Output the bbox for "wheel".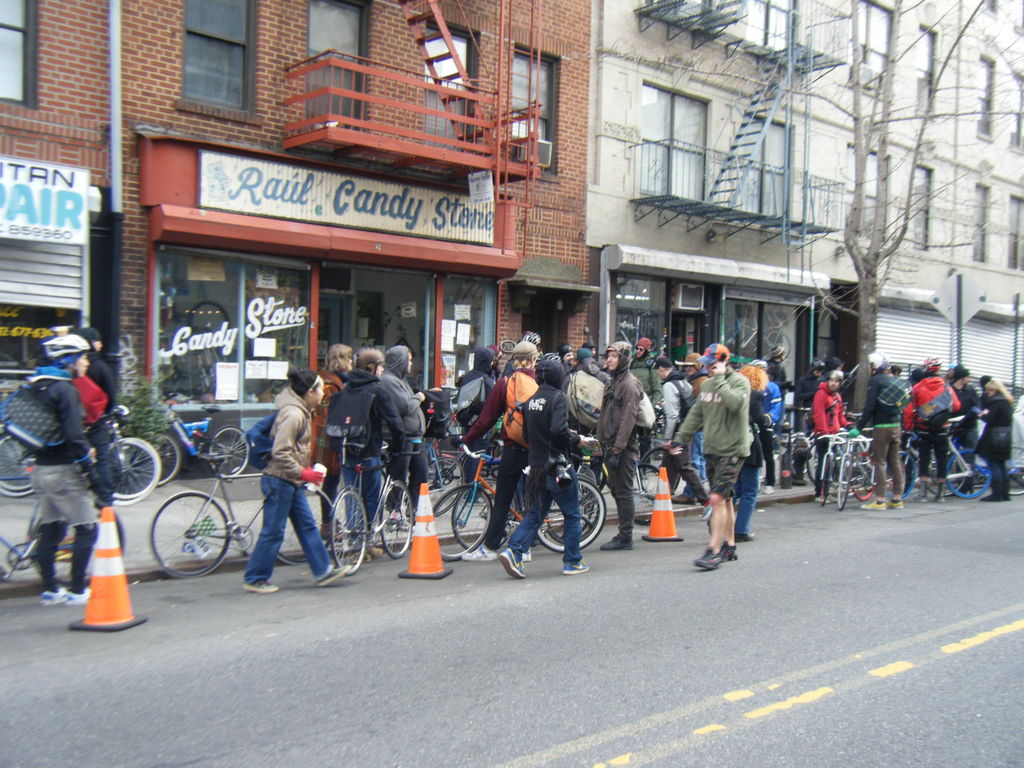
BBox(877, 452, 917, 503).
